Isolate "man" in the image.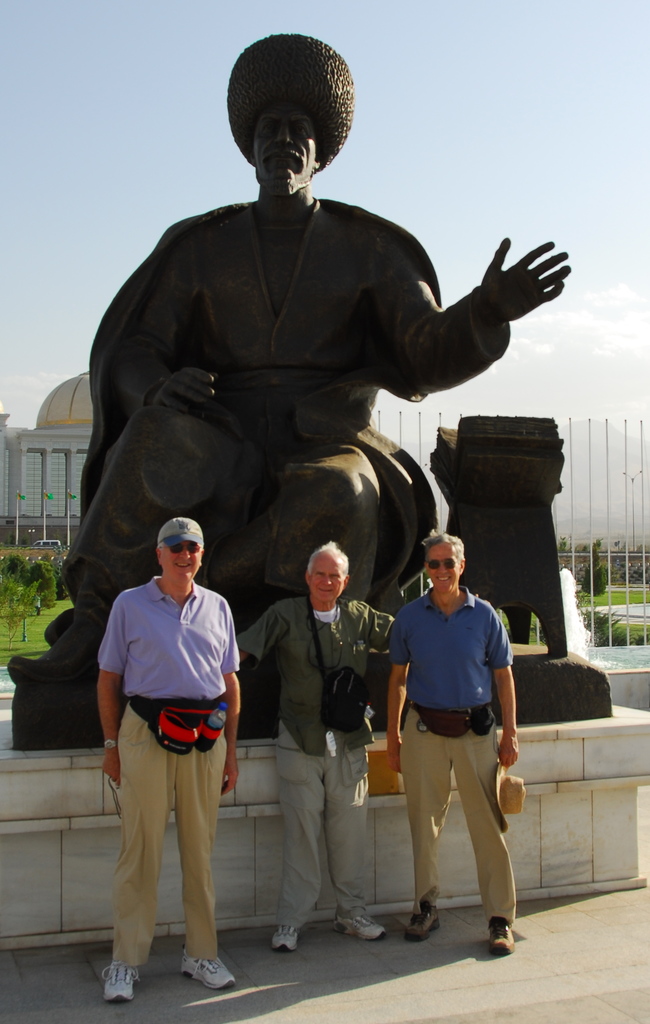
Isolated region: [234,540,400,949].
